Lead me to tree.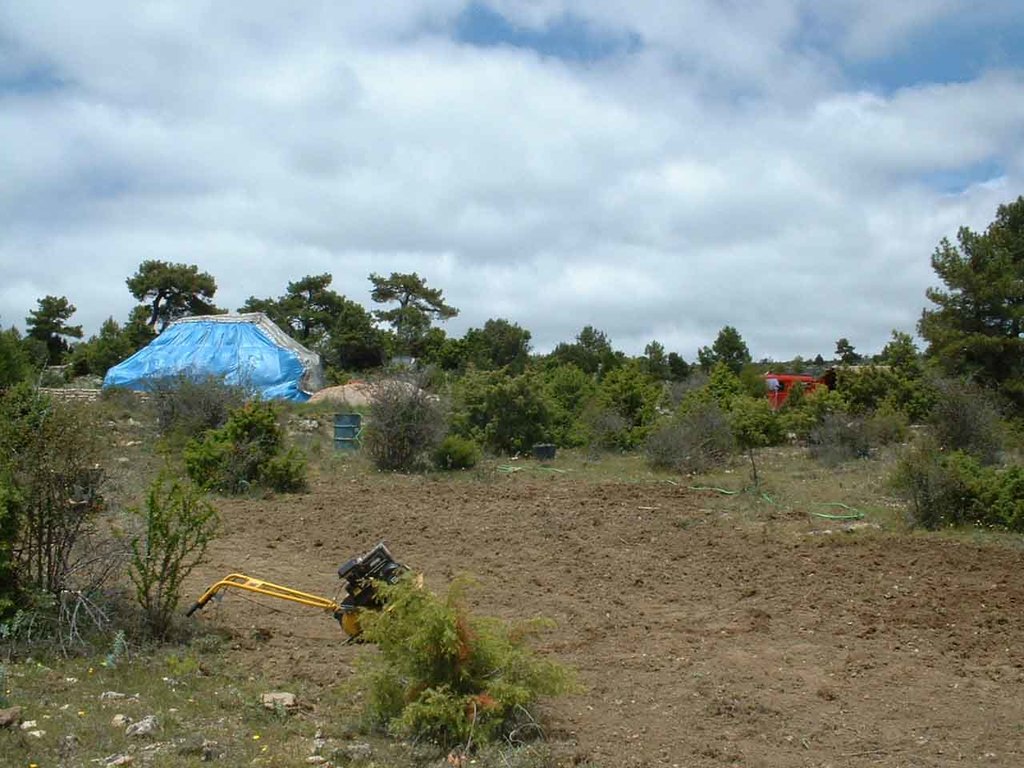
Lead to 674 321 754 369.
